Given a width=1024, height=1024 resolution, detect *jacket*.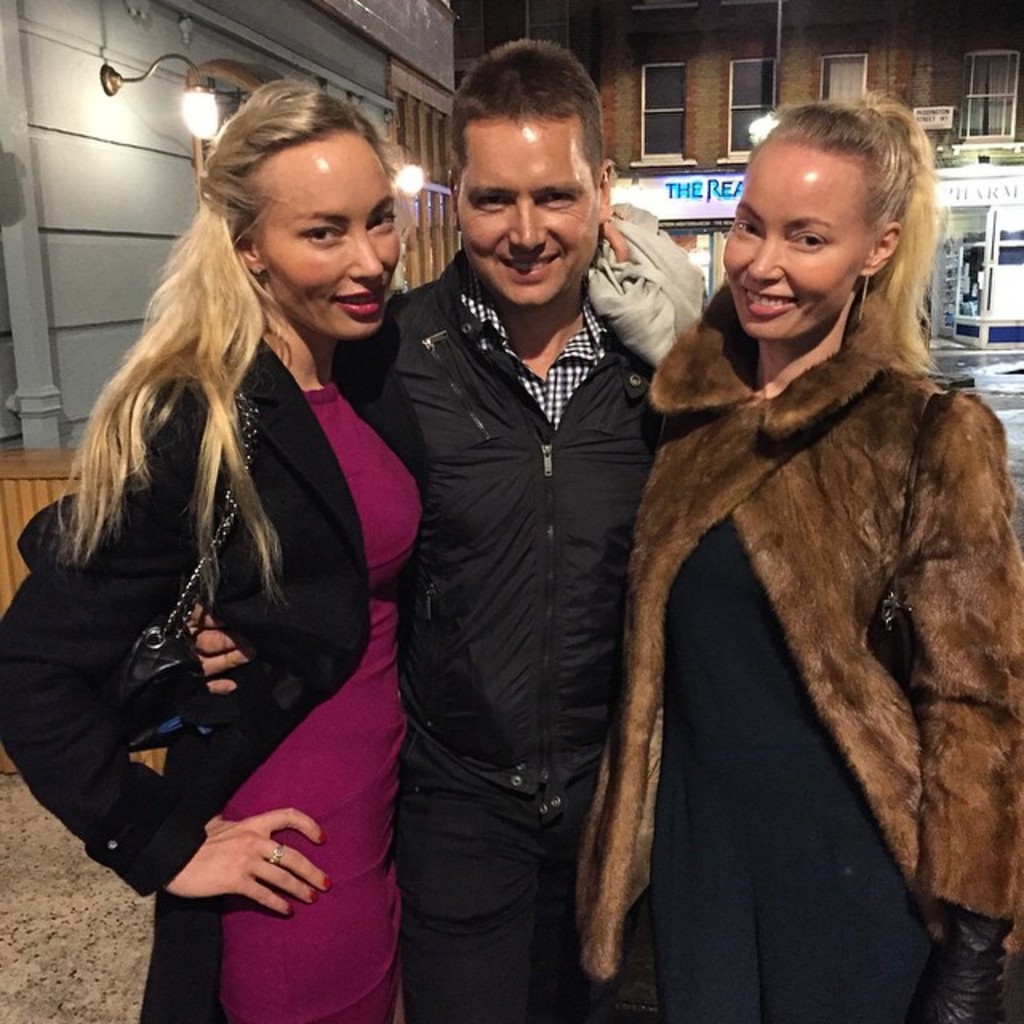
locate(0, 336, 424, 1022).
